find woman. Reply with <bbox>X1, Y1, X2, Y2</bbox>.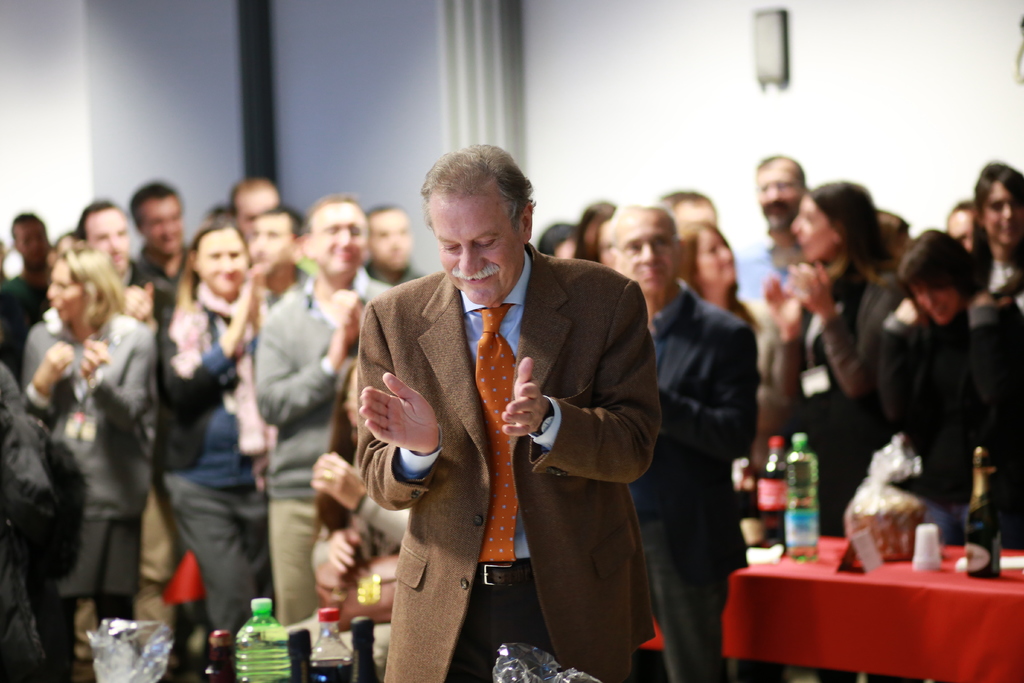
<bbox>761, 178, 901, 531</bbox>.
